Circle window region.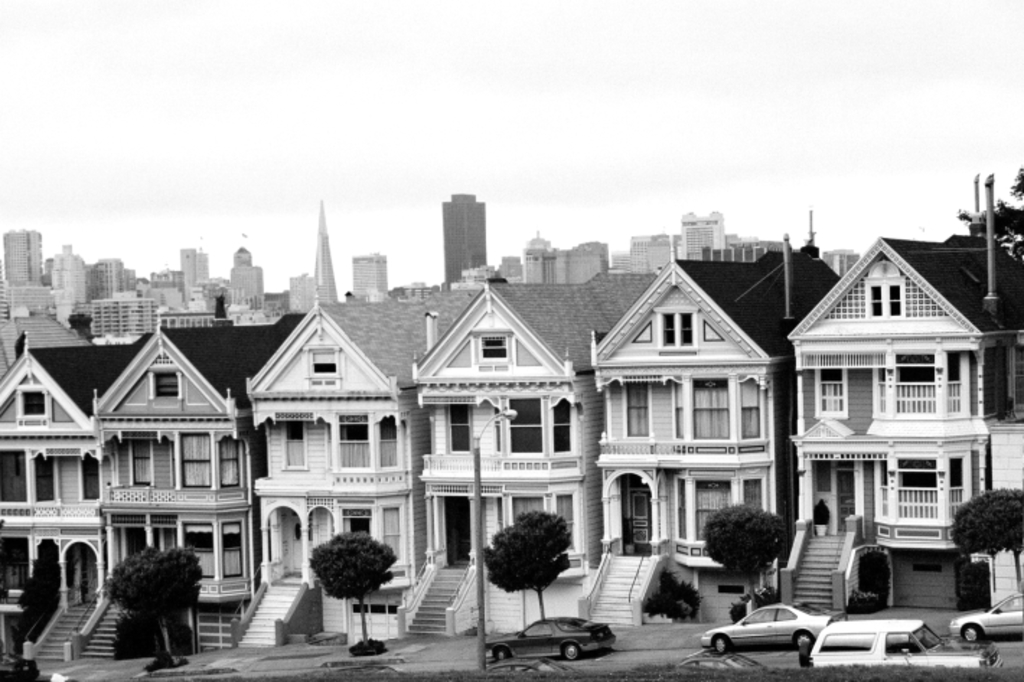
Region: (865, 277, 904, 320).
